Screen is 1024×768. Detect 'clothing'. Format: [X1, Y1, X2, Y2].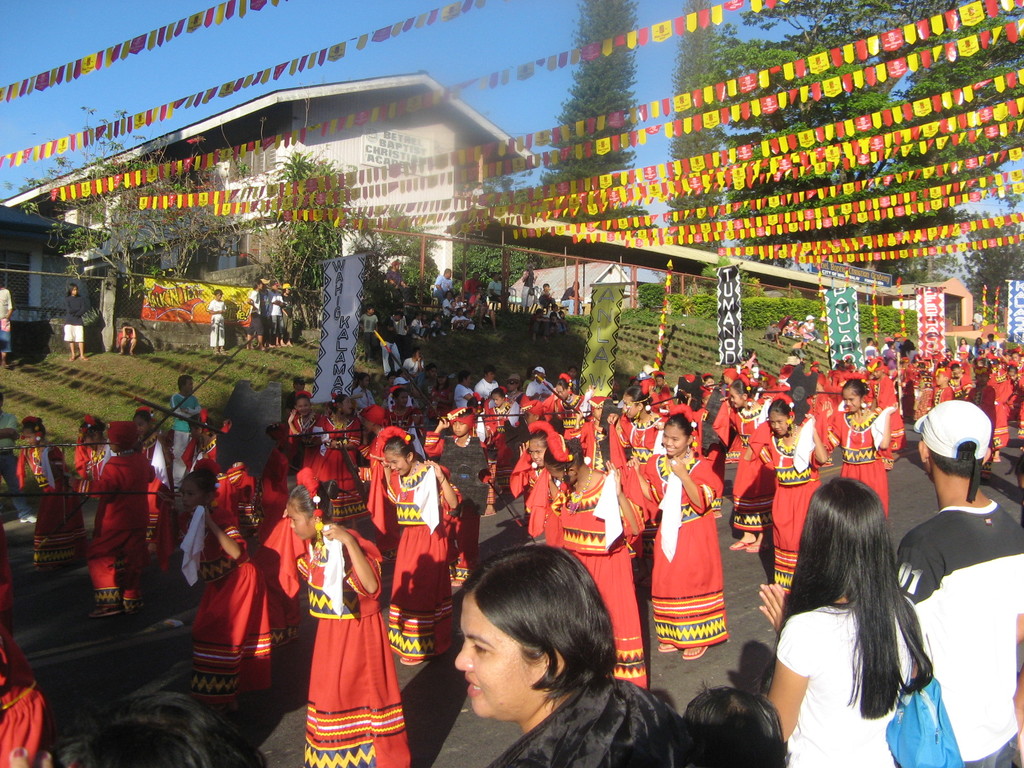
[0, 526, 59, 767].
